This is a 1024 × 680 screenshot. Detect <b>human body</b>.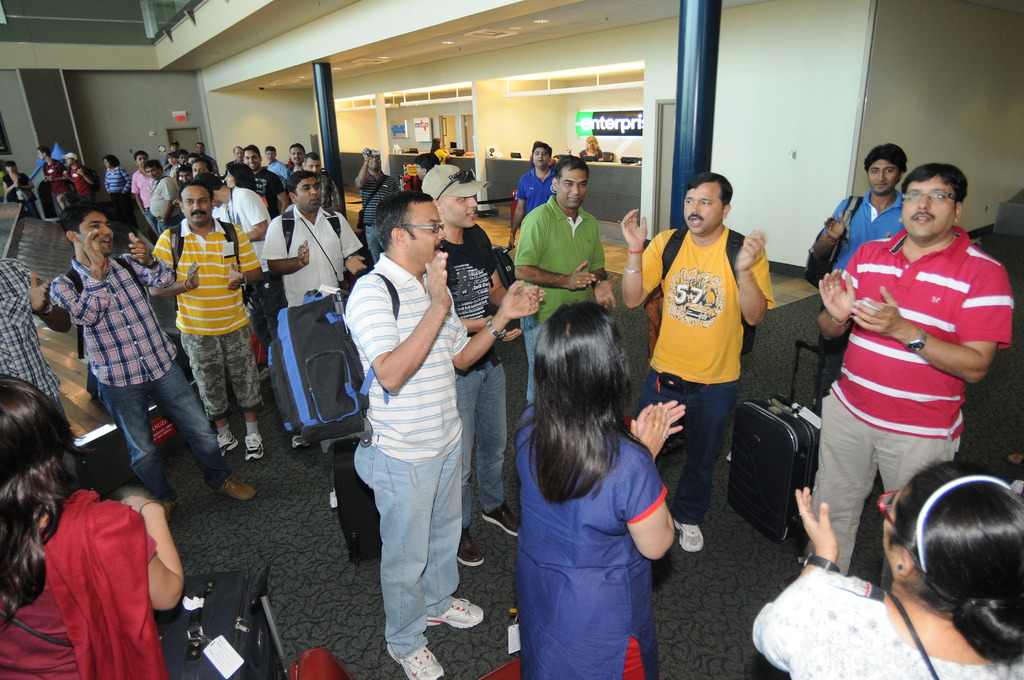
[x1=314, y1=166, x2=342, y2=215].
